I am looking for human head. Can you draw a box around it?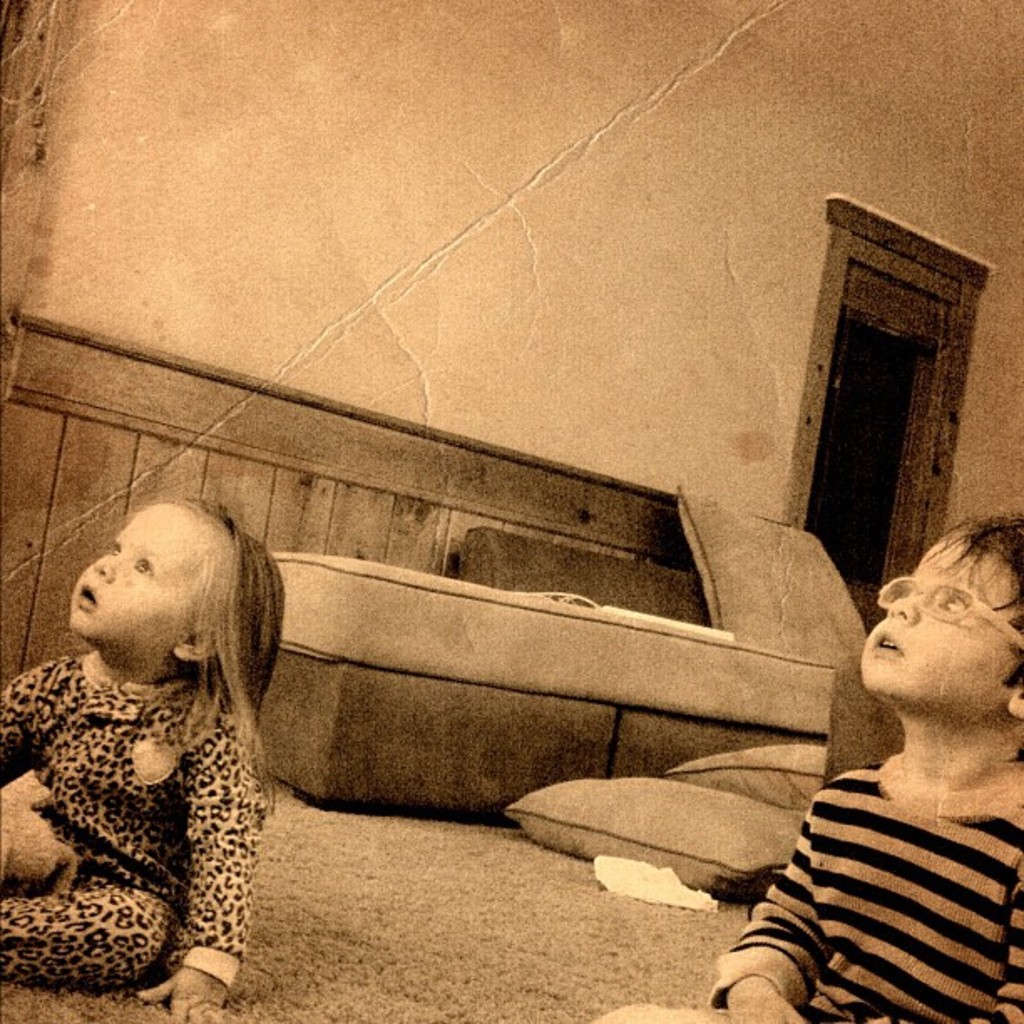
Sure, the bounding box is {"x1": 50, "y1": 507, "x2": 253, "y2": 735}.
